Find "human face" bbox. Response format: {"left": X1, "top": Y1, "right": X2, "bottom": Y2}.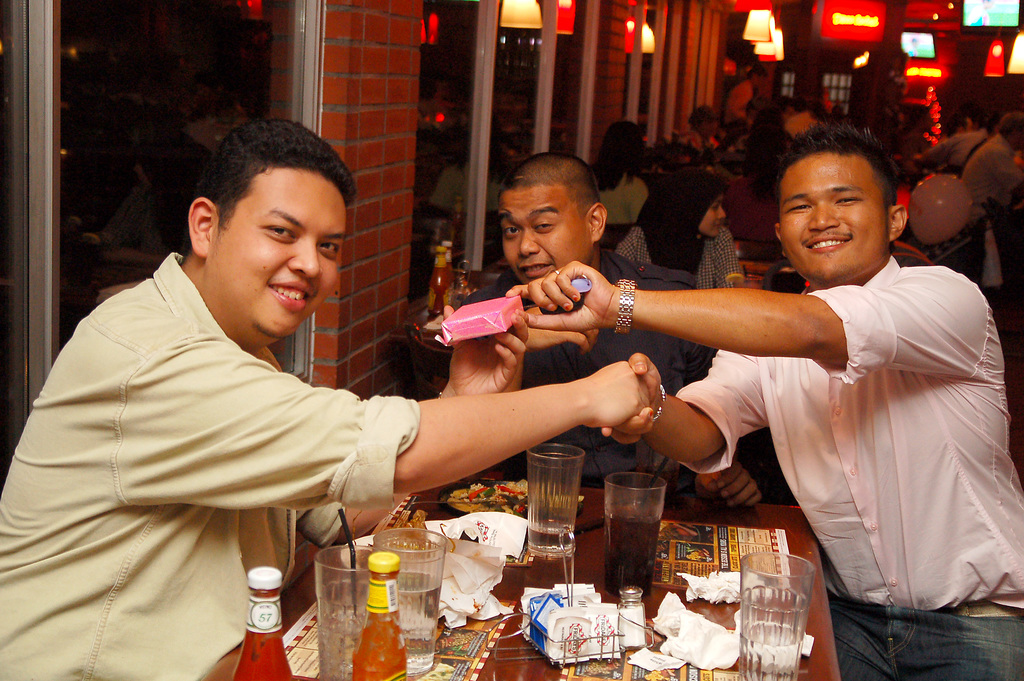
{"left": 210, "top": 165, "right": 344, "bottom": 341}.
